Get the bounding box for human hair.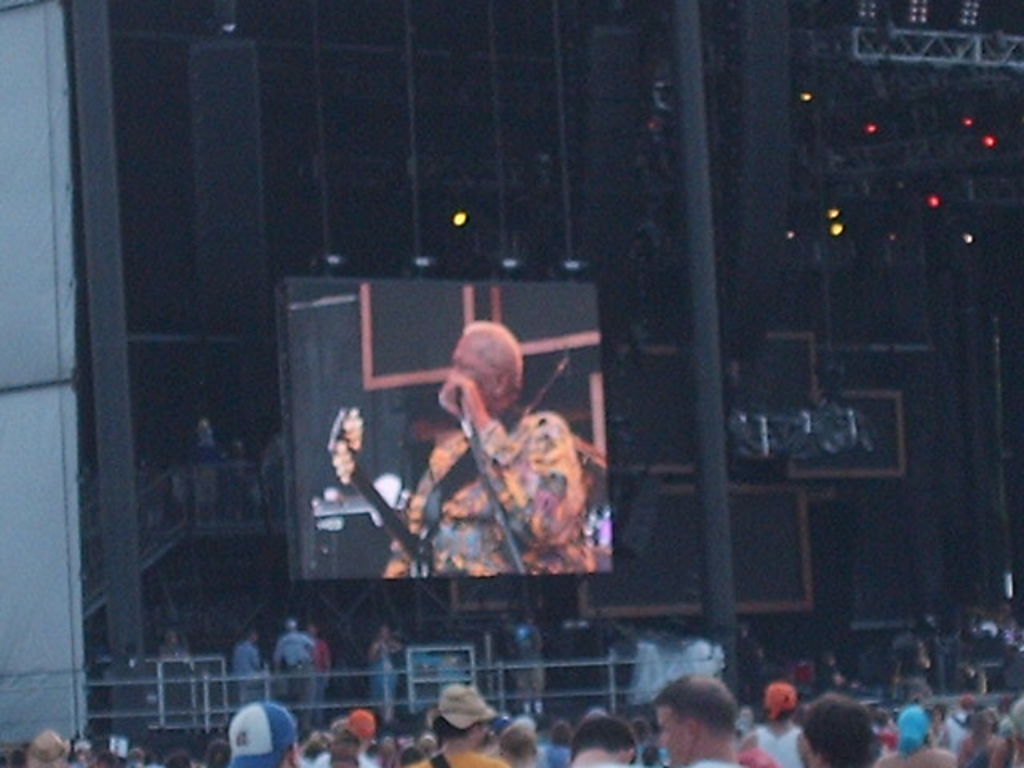
<box>658,672,742,763</box>.
